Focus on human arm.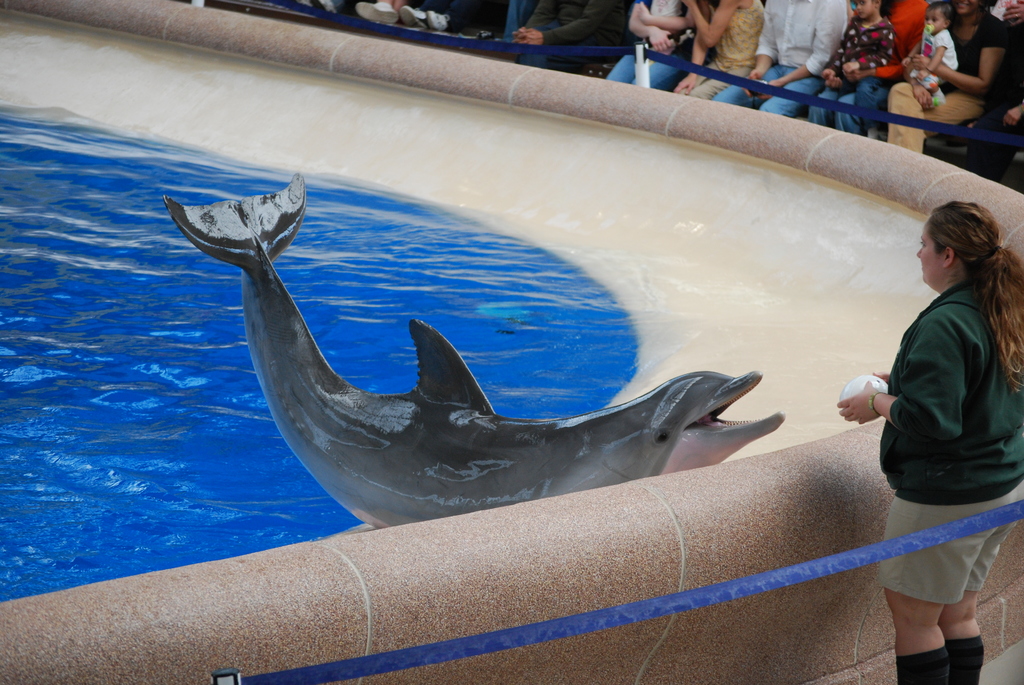
Focused at x1=841 y1=307 x2=970 y2=449.
